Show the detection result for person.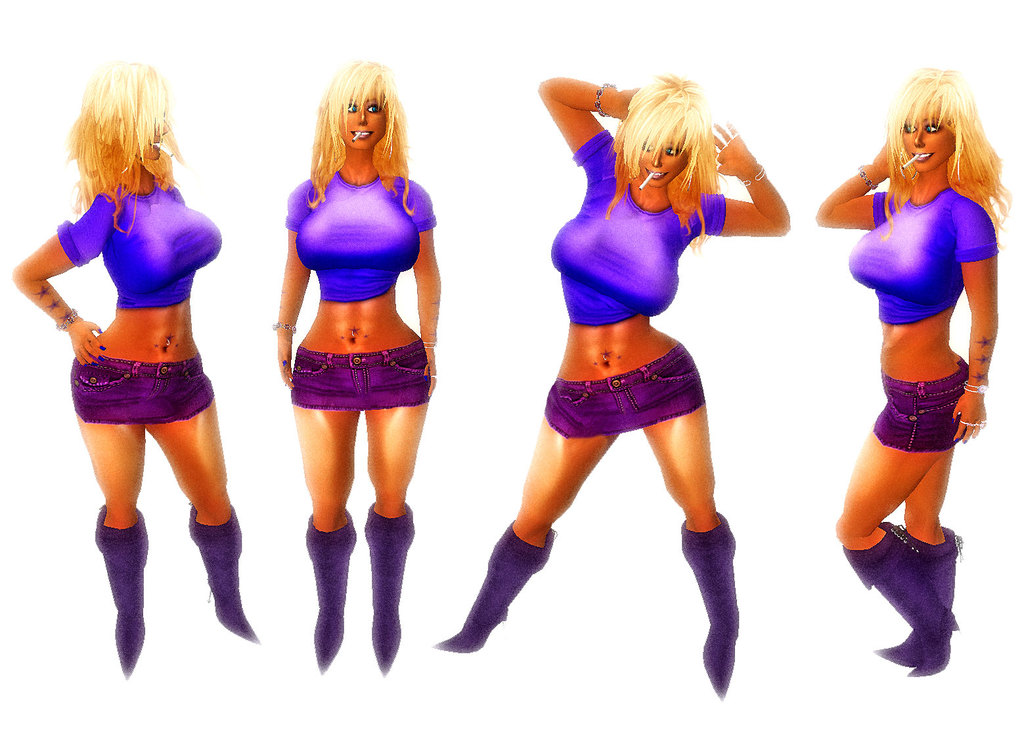
pyautogui.locateOnScreen(434, 64, 797, 699).
